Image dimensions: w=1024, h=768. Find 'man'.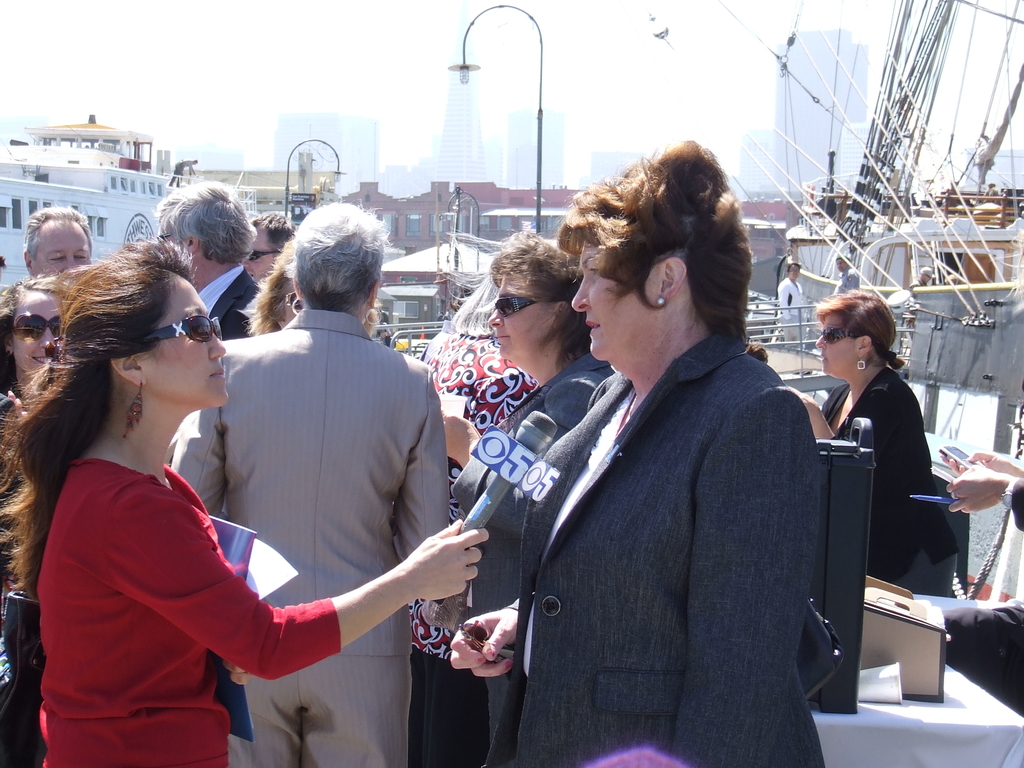
(774, 262, 810, 340).
